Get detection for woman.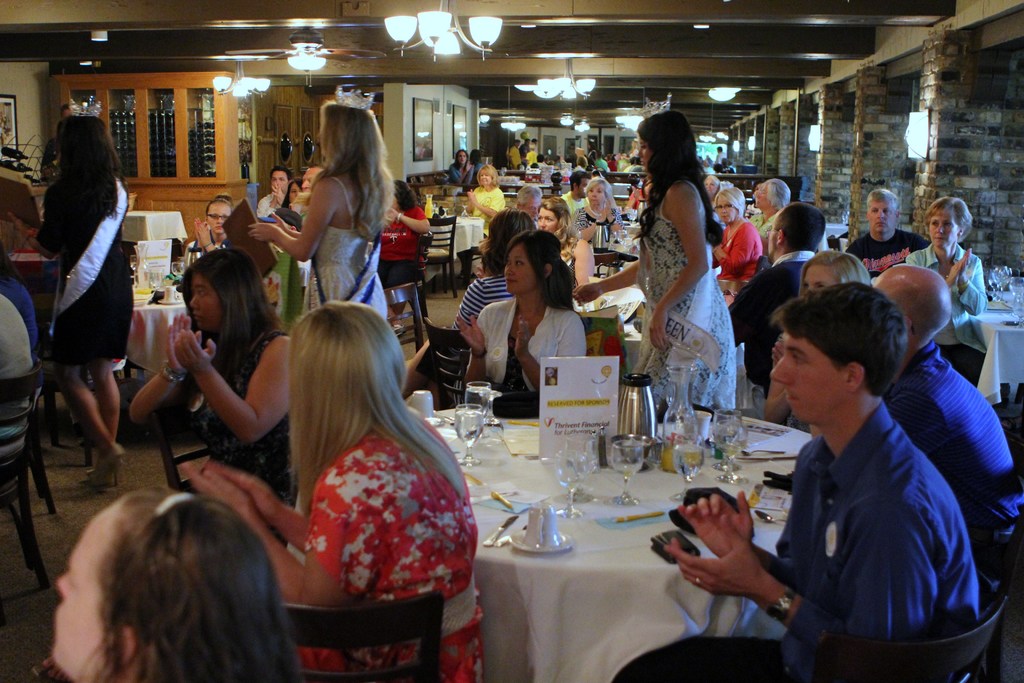
Detection: [x1=460, y1=227, x2=590, y2=413].
